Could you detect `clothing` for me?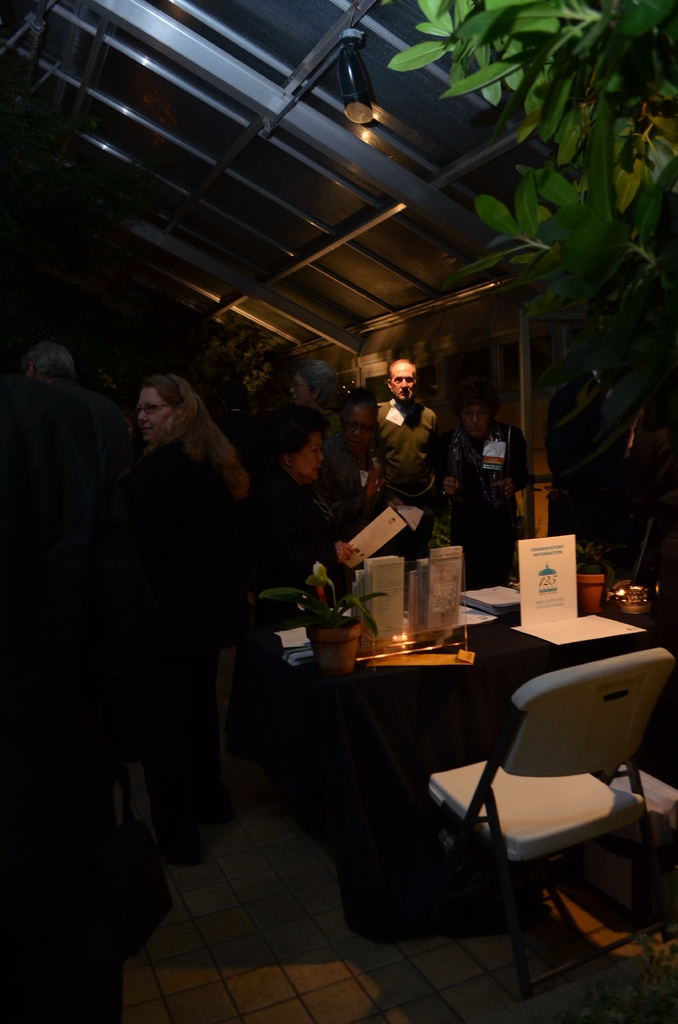
Detection result: 360:366:455:534.
